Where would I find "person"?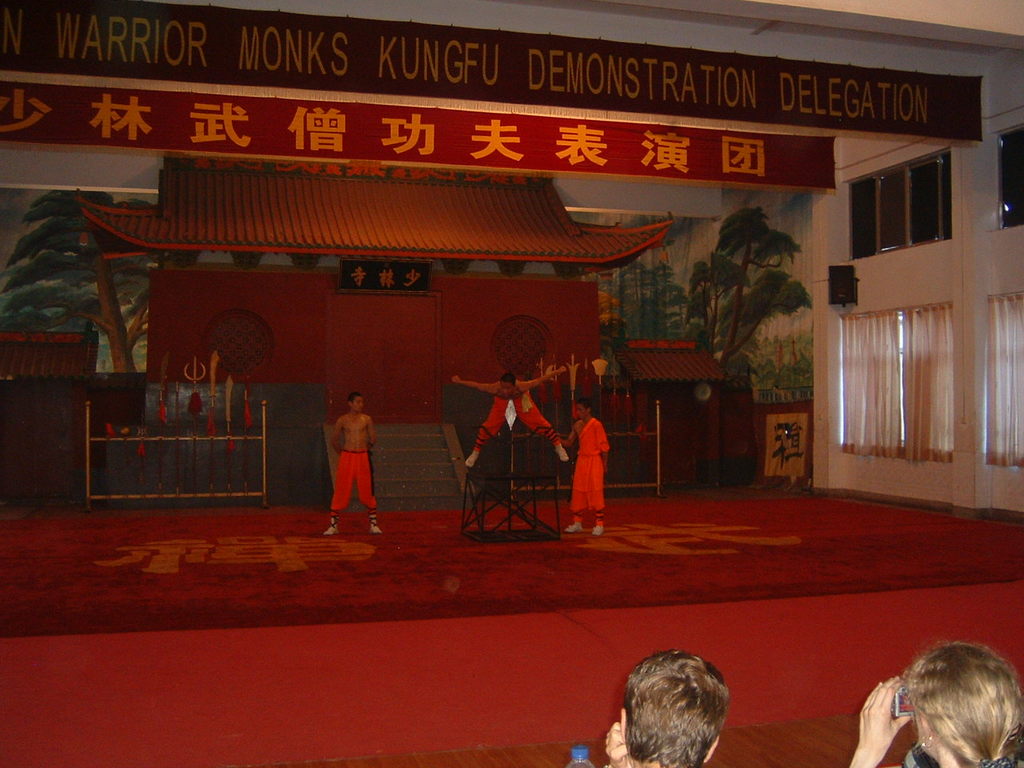
At 456/358/564/476.
